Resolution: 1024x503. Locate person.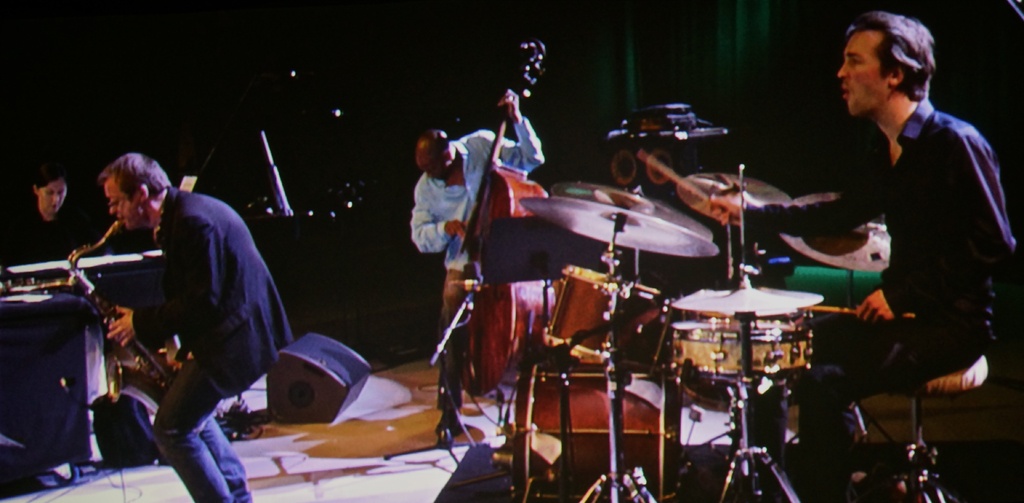
bbox(109, 140, 287, 488).
